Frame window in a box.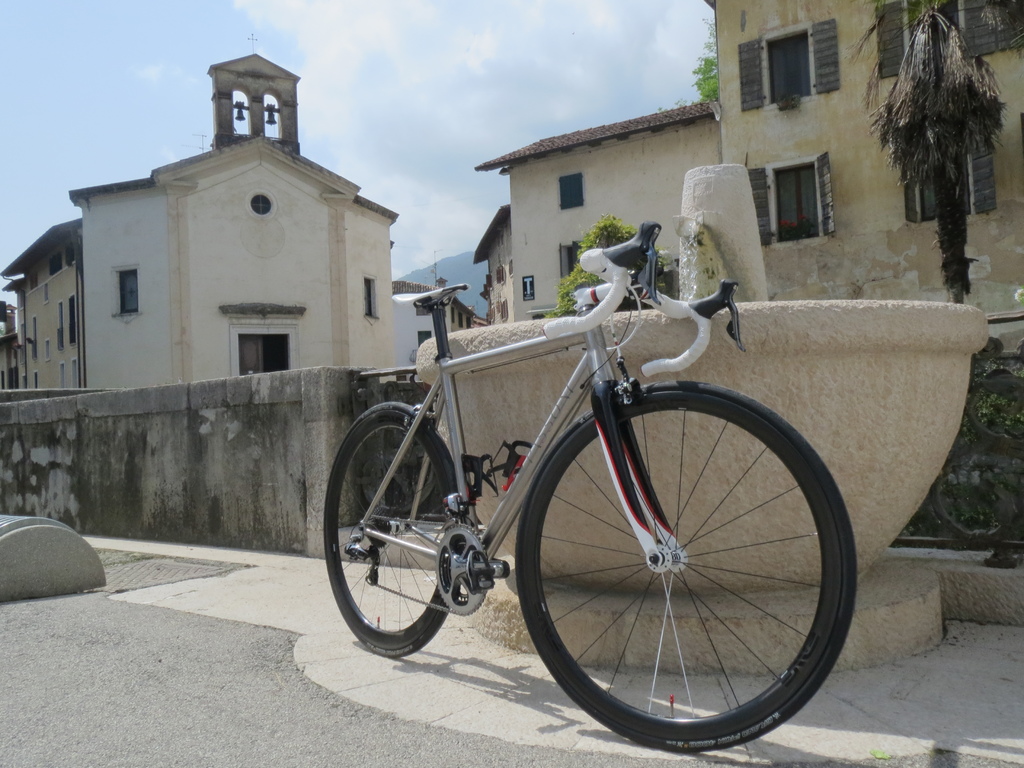
l=65, t=241, r=79, b=269.
